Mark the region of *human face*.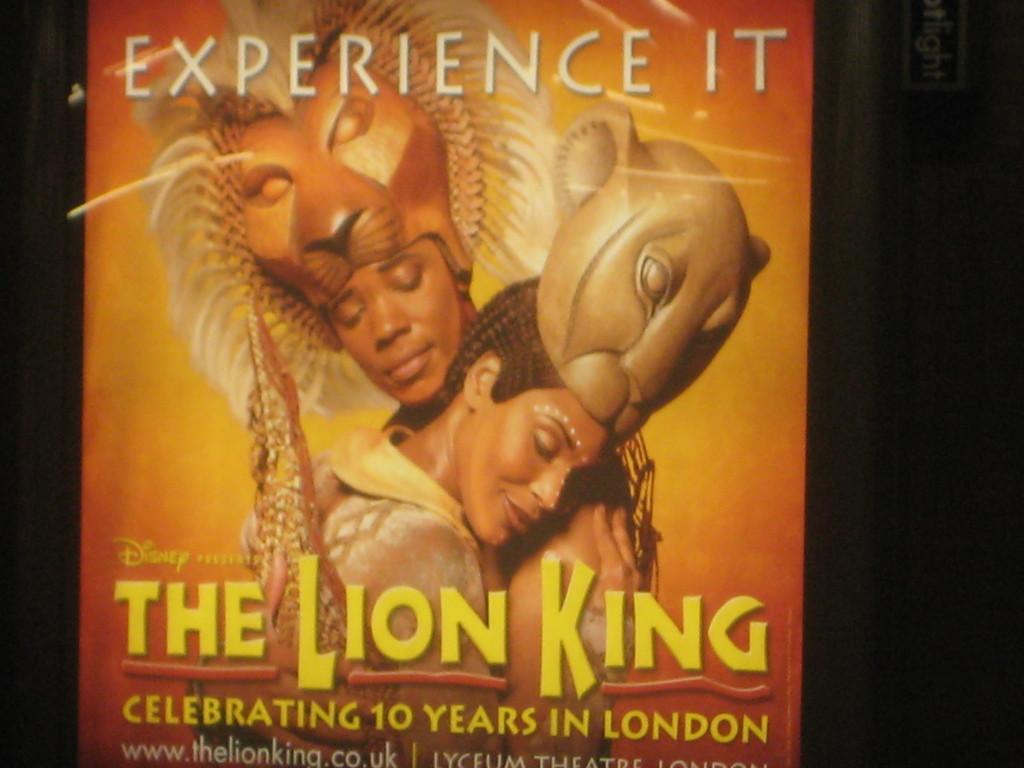
Region: bbox=(456, 388, 611, 552).
